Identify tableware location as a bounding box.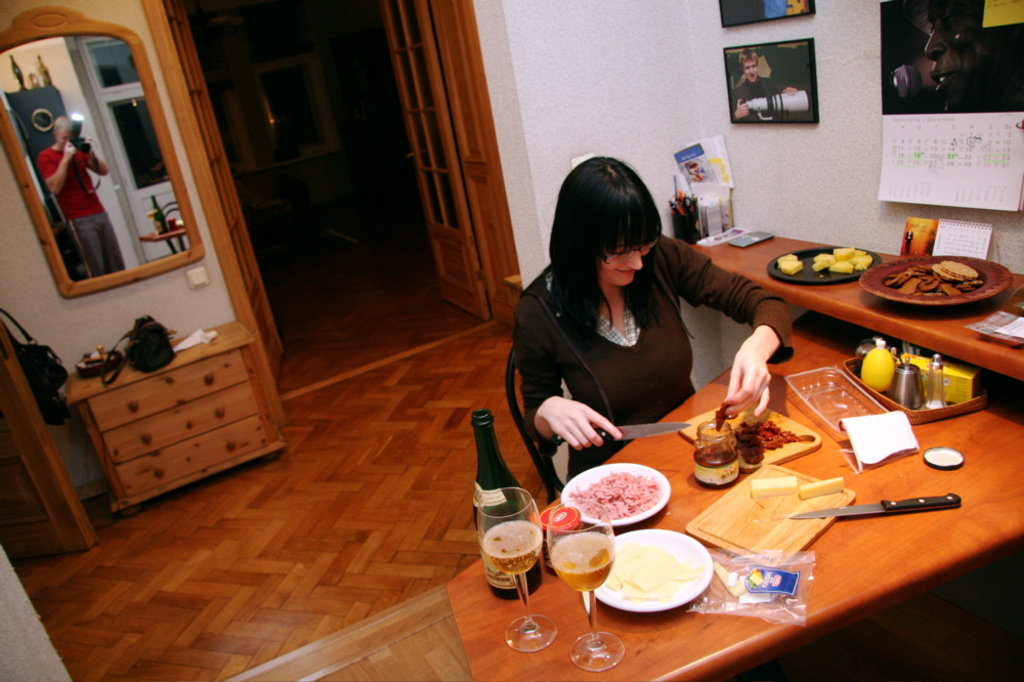
<bbox>546, 493, 623, 671</bbox>.
